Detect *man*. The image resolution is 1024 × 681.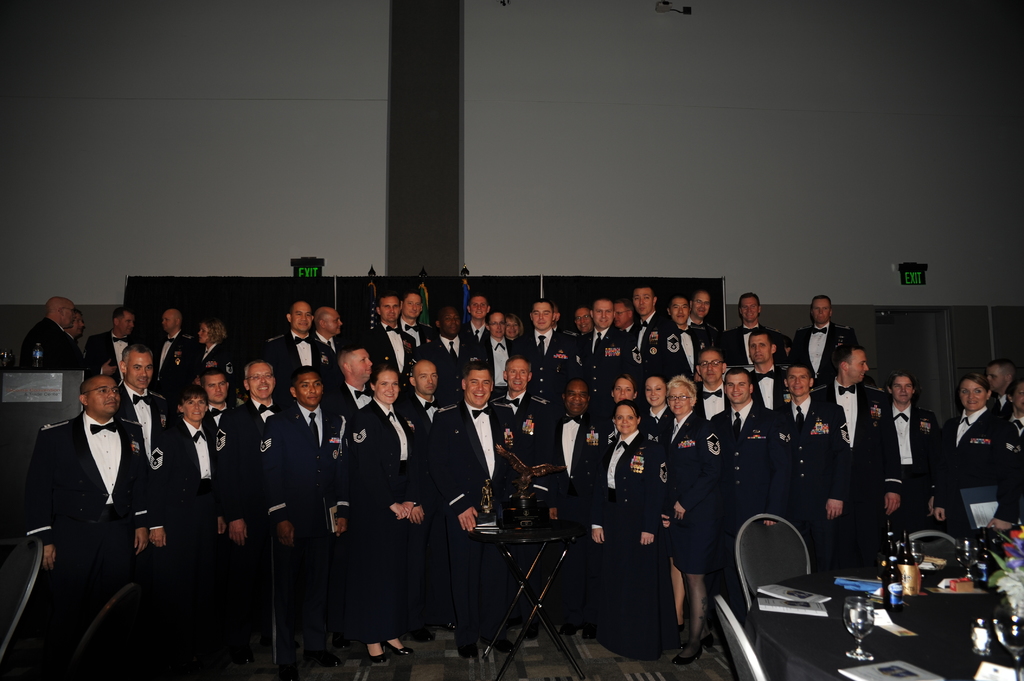
(616,297,640,345).
